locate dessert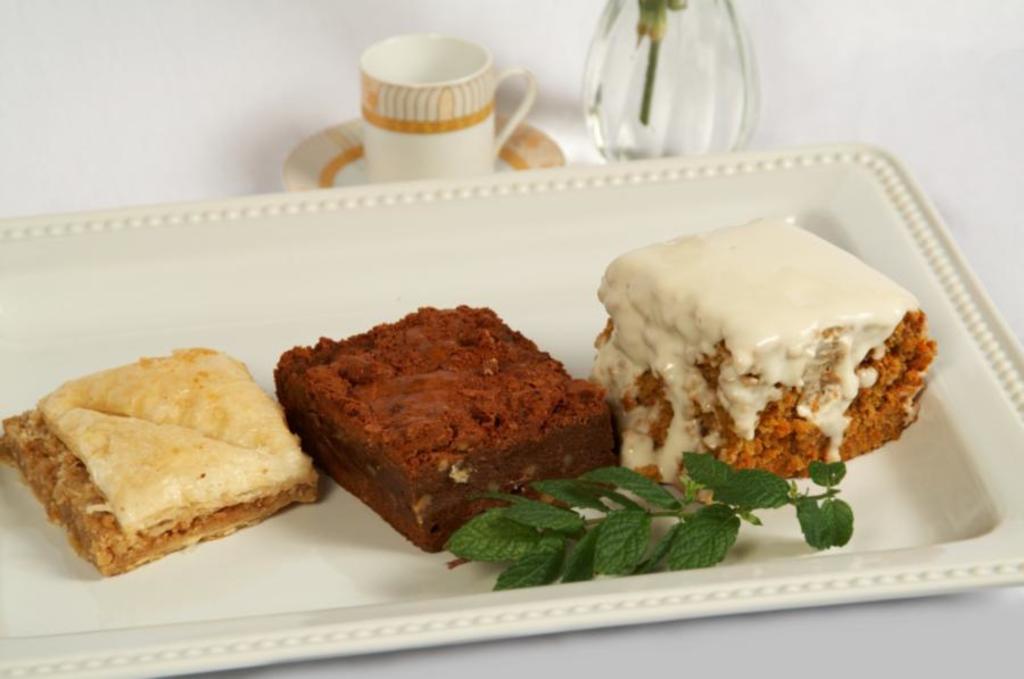
pyautogui.locateOnScreen(594, 212, 948, 500)
